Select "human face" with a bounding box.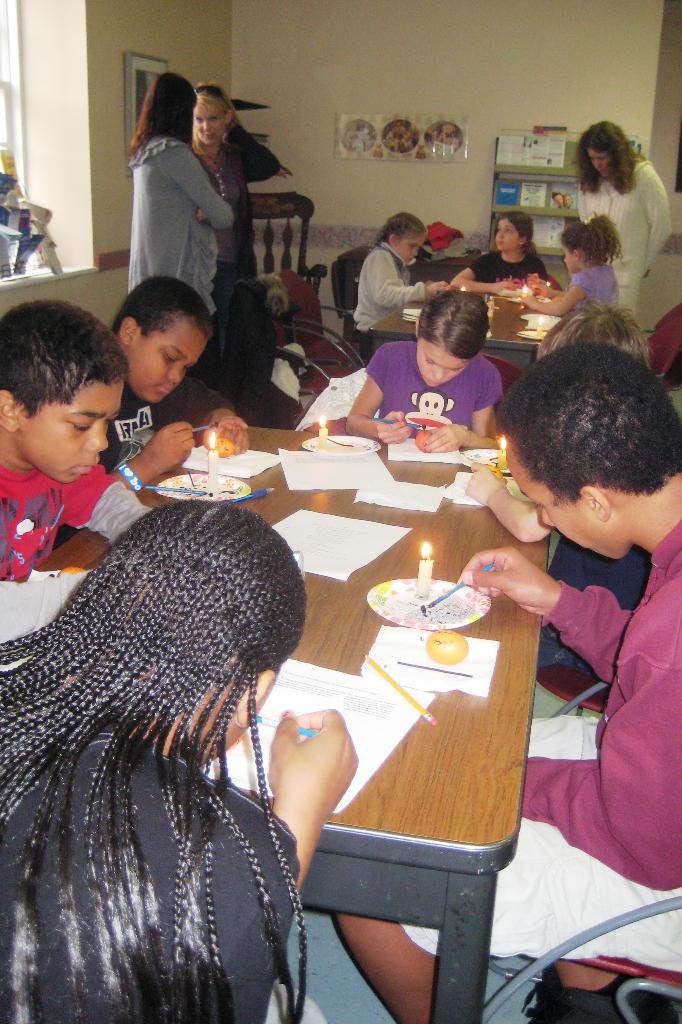
l=567, t=243, r=583, b=269.
